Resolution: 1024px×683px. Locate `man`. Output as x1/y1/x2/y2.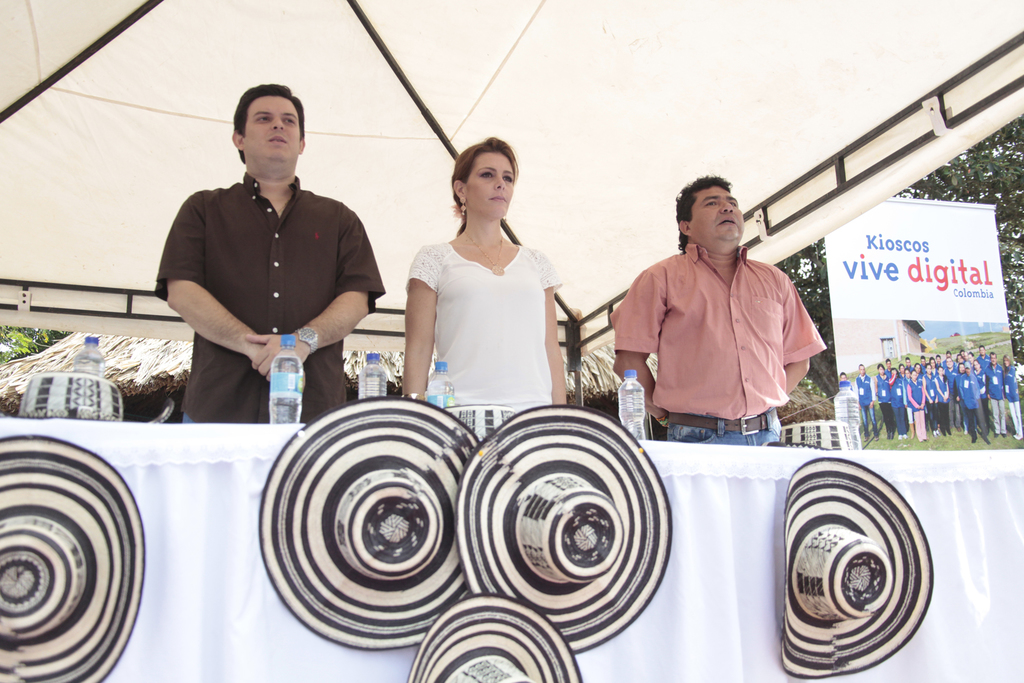
963/349/977/365.
